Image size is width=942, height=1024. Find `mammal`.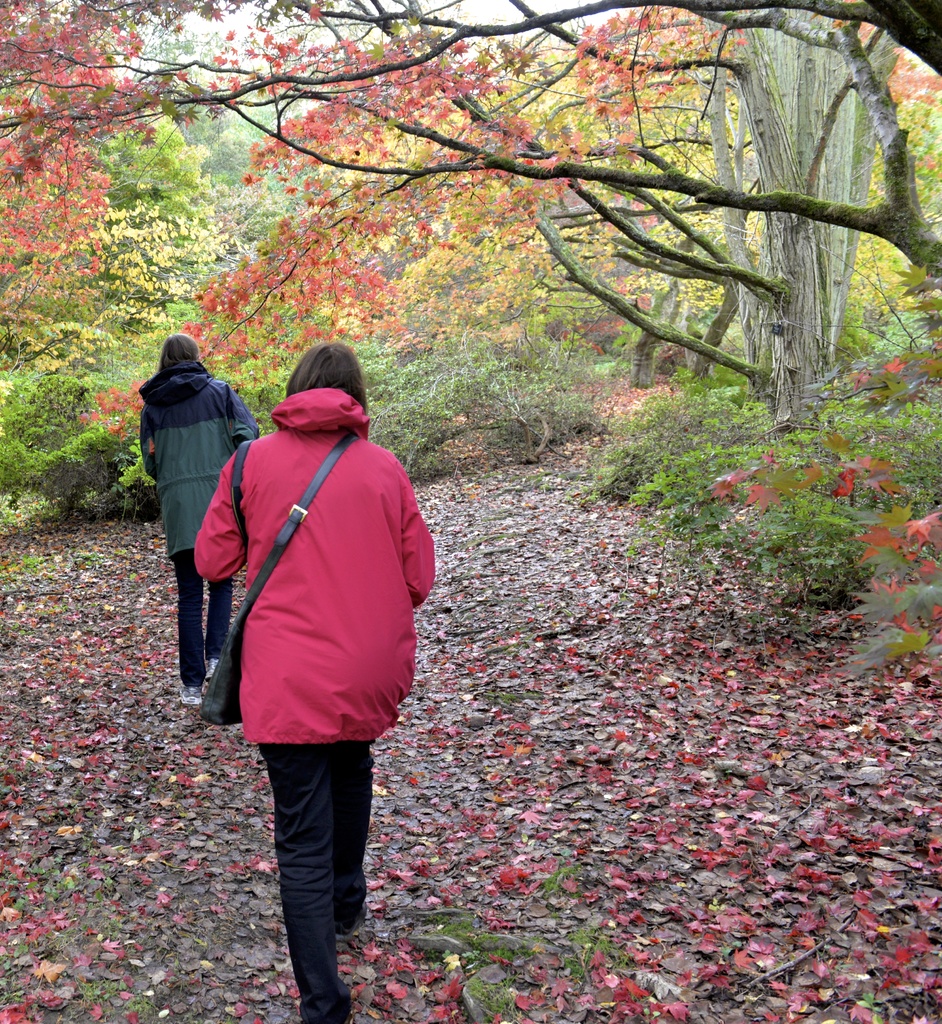
(138, 330, 271, 704).
